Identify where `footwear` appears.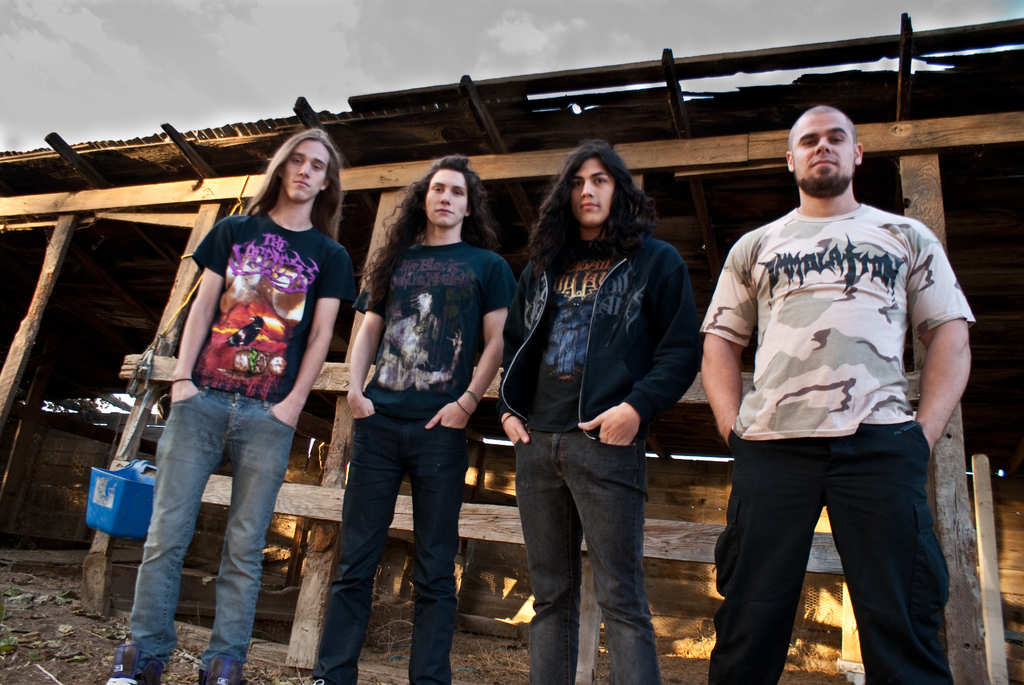
Appears at x1=102, y1=646, x2=168, y2=684.
